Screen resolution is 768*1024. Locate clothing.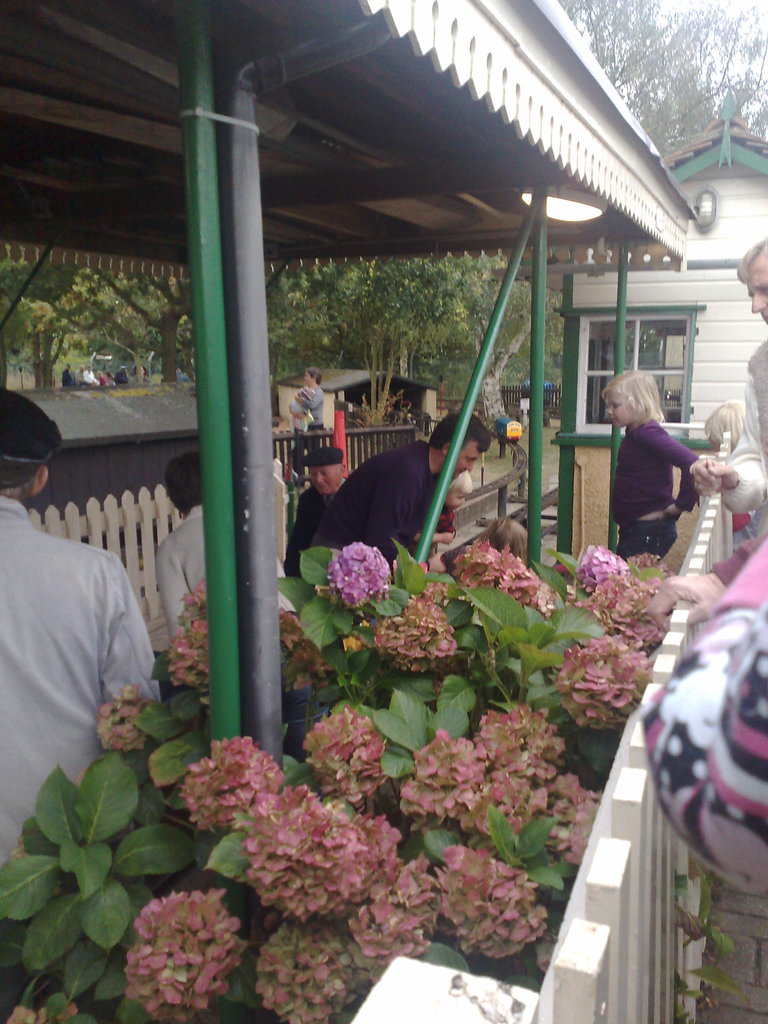
284,479,341,570.
